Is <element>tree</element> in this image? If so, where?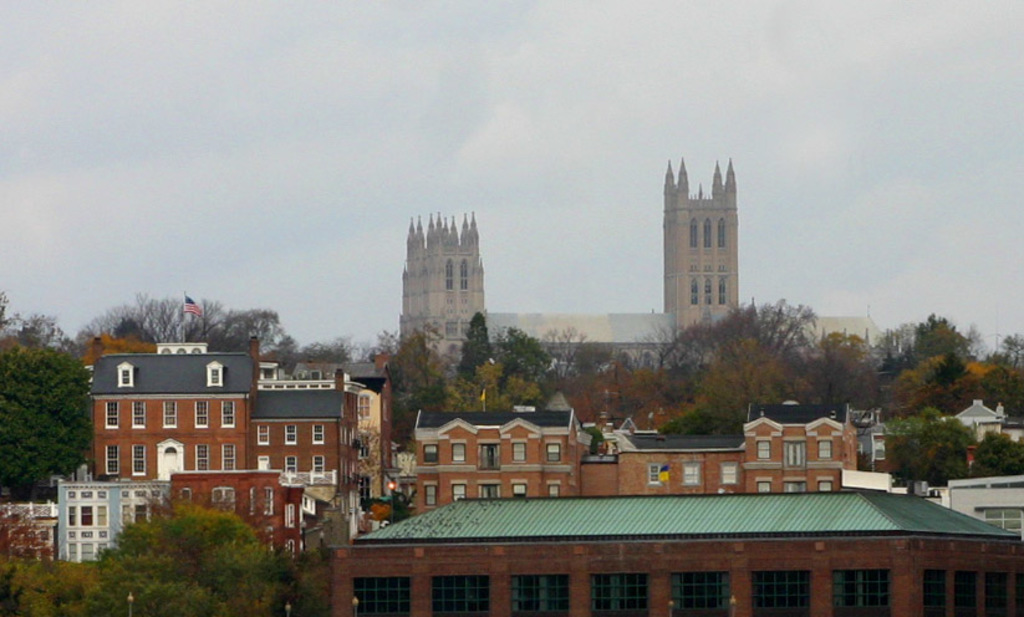
Yes, at bbox=[913, 313, 978, 362].
